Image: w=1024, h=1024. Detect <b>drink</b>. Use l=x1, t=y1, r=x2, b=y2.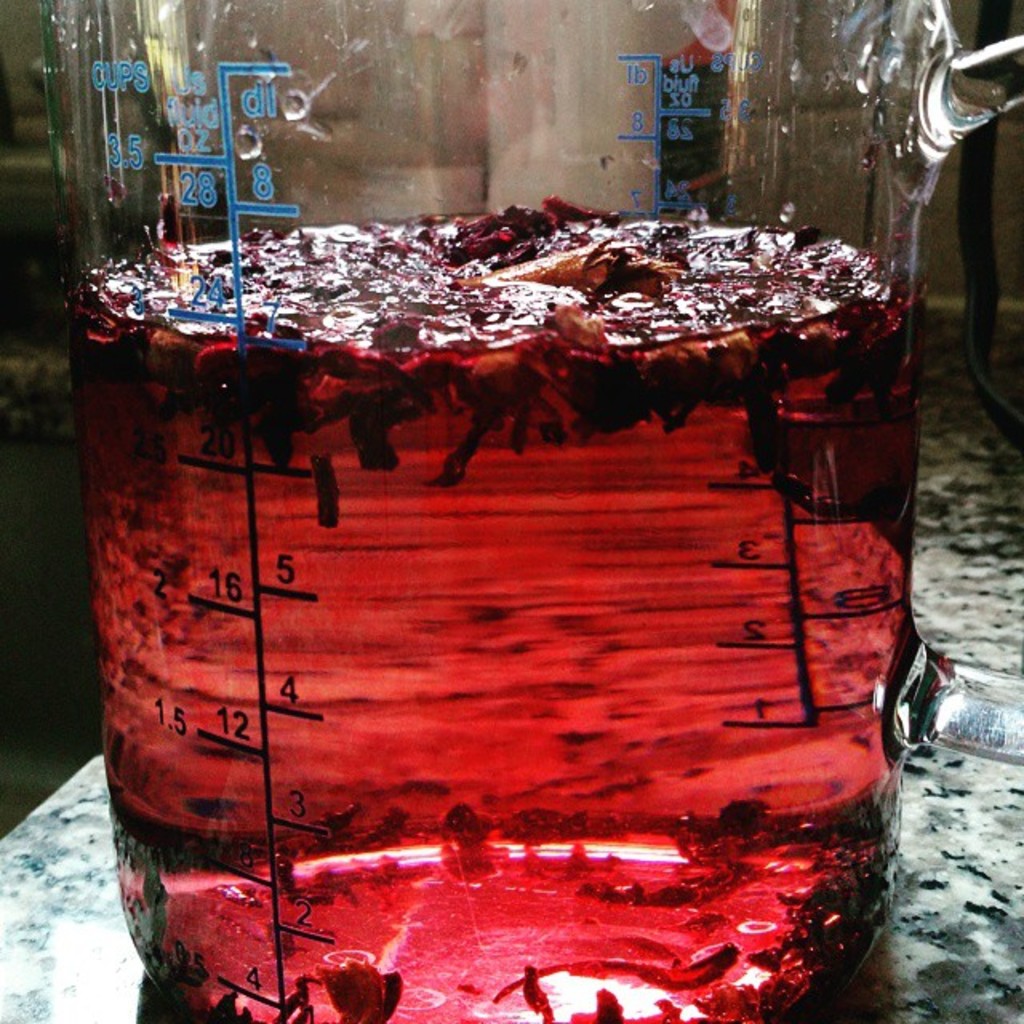
l=74, t=85, r=934, b=1023.
